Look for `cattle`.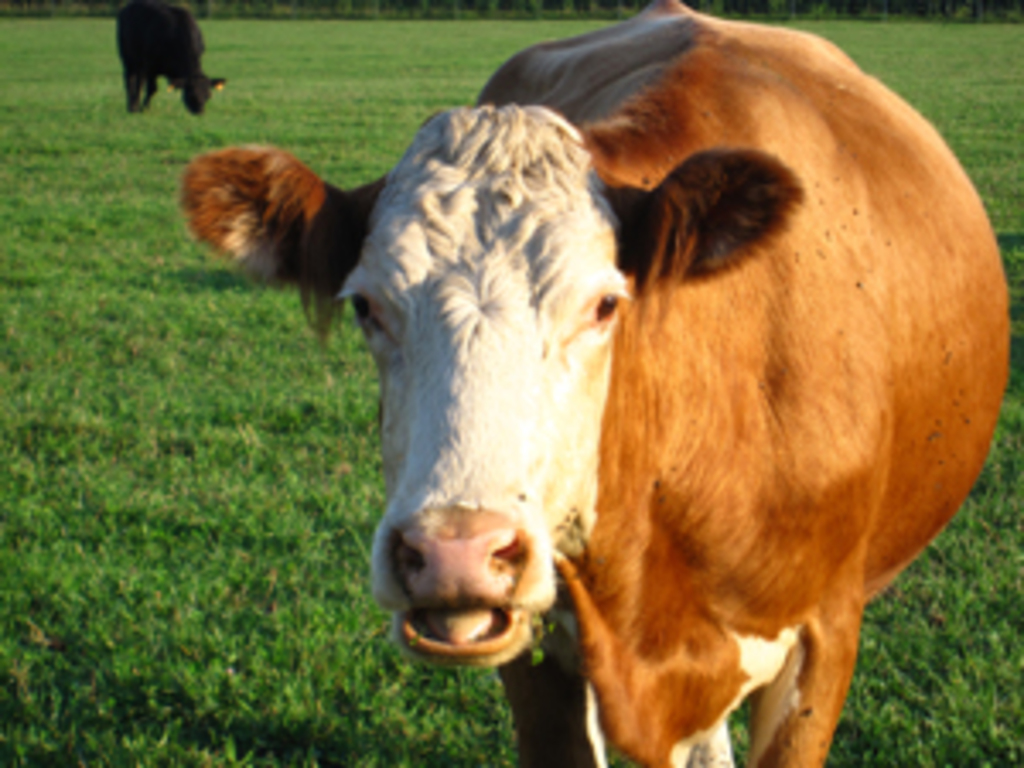
Found: x1=174, y1=0, x2=1017, y2=761.
